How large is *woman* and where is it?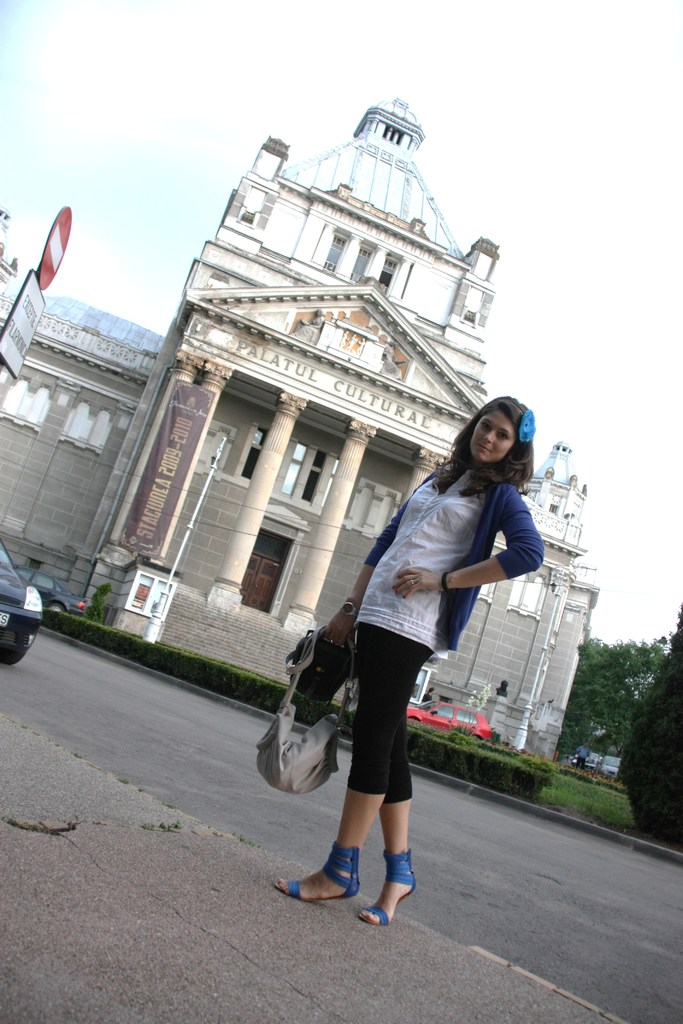
Bounding box: (297,408,540,925).
